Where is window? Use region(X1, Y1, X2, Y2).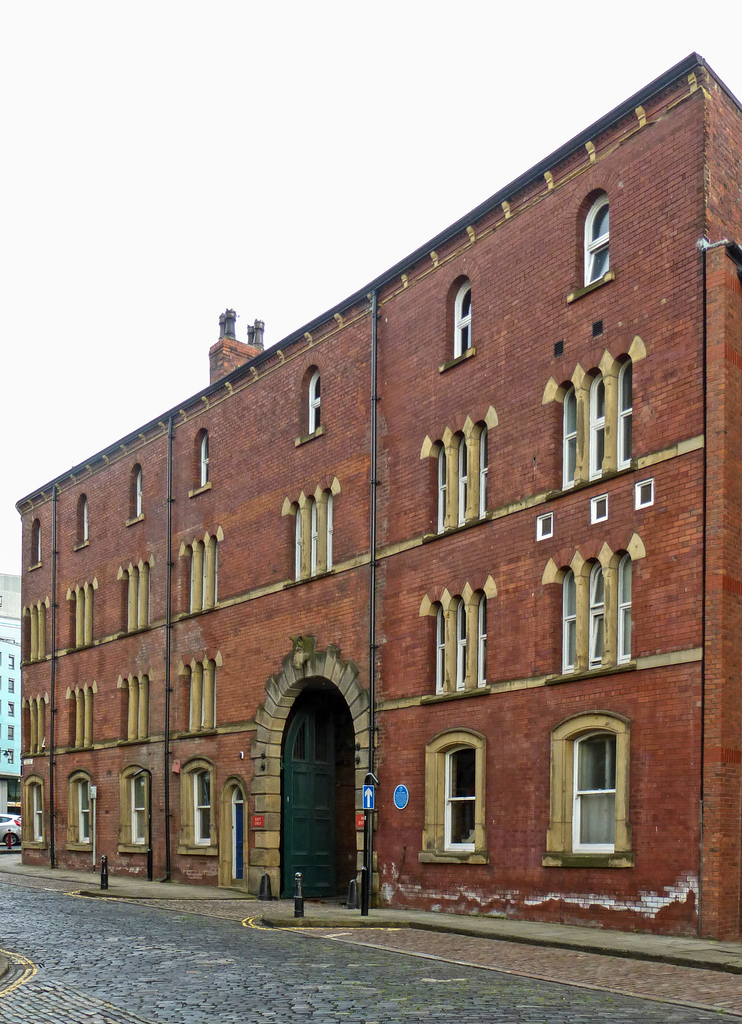
region(299, 367, 326, 444).
